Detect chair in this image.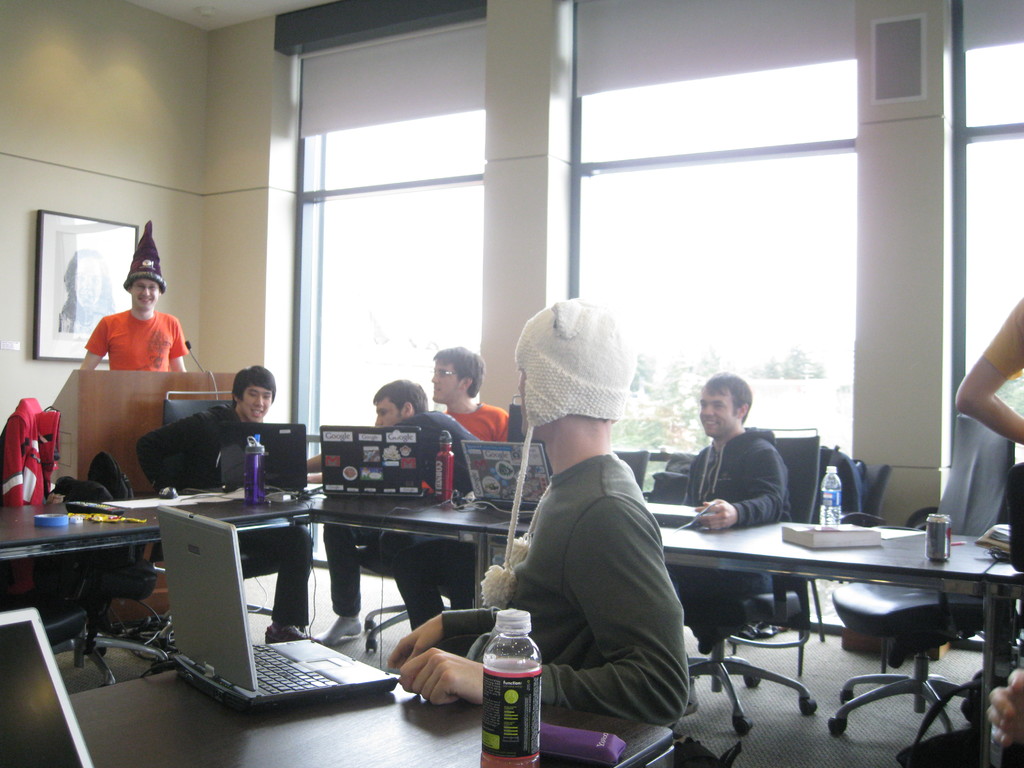
Detection: region(819, 412, 1021, 737).
